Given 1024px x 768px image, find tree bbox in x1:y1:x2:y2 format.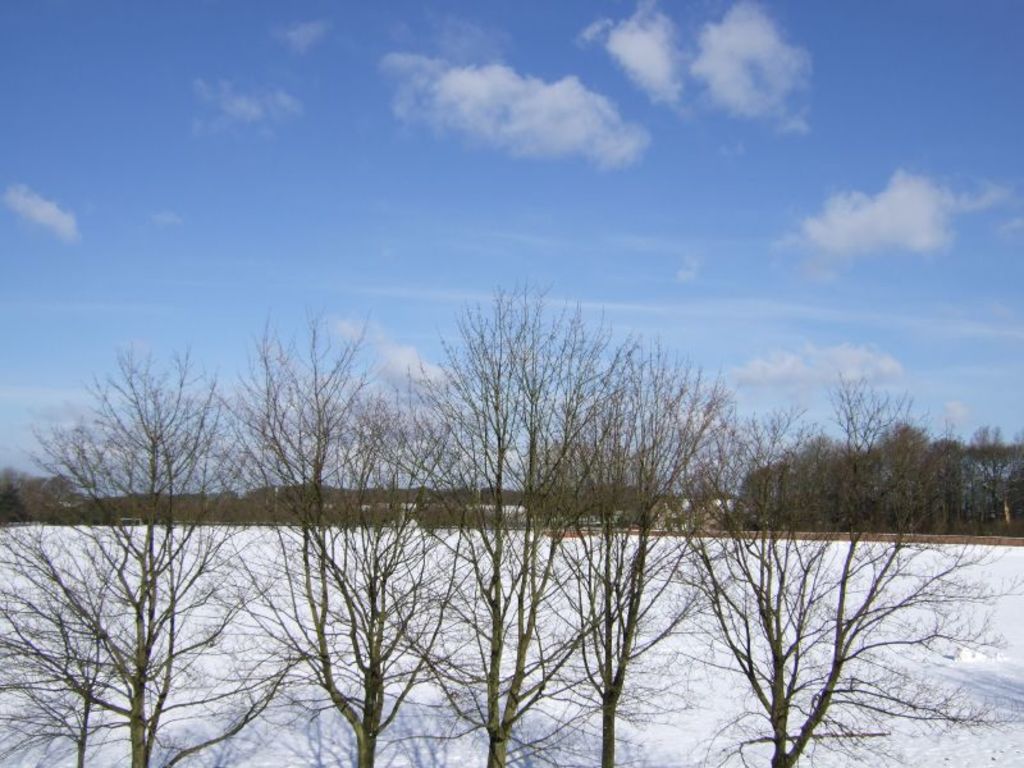
0:349:326:767.
